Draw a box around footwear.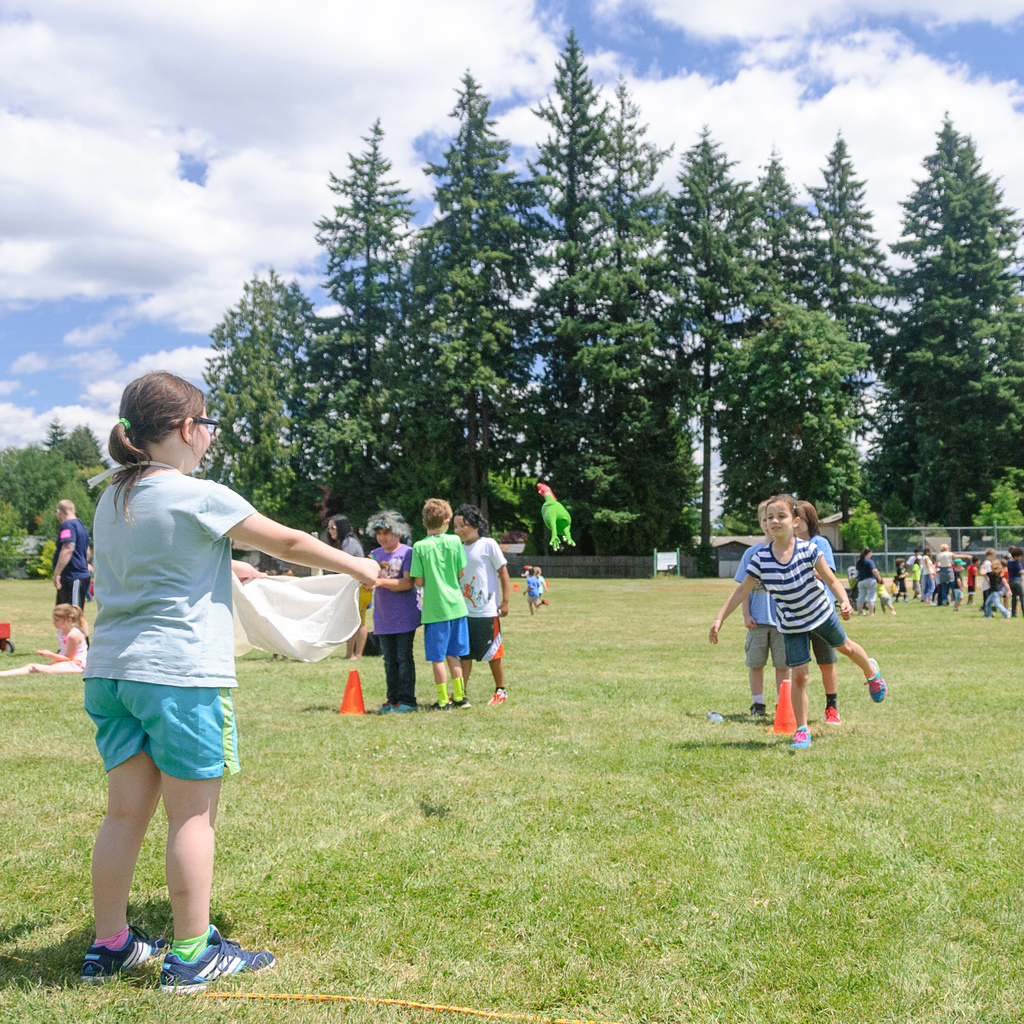
l=747, t=700, r=772, b=721.
